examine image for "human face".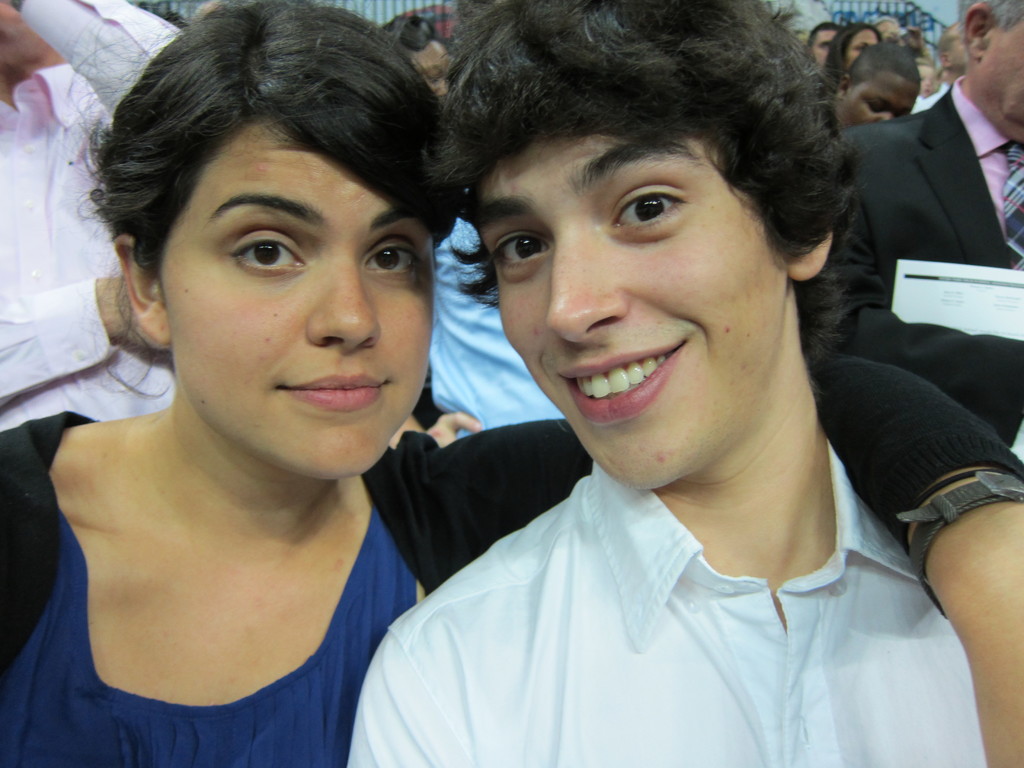
Examination result: pyautogui.locateOnScreen(471, 130, 791, 497).
